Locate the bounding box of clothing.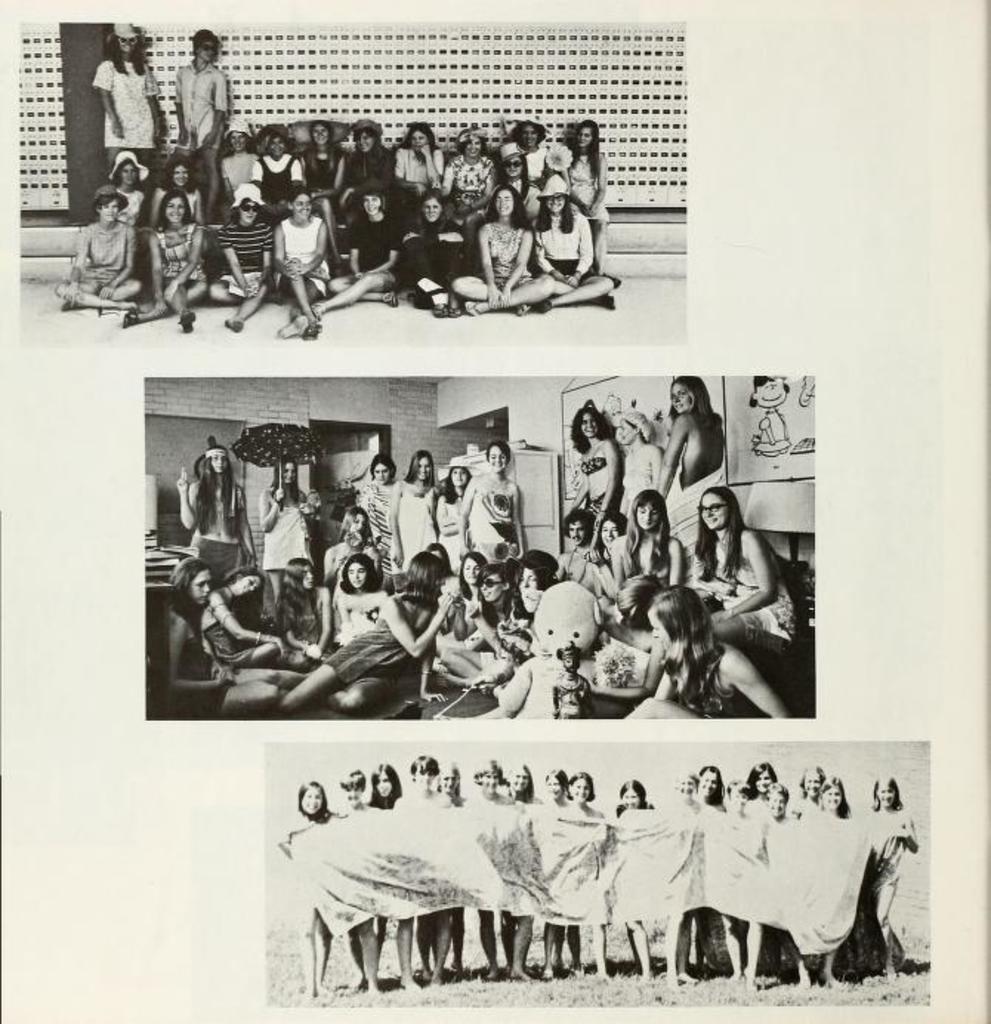
Bounding box: l=343, t=222, r=393, b=292.
